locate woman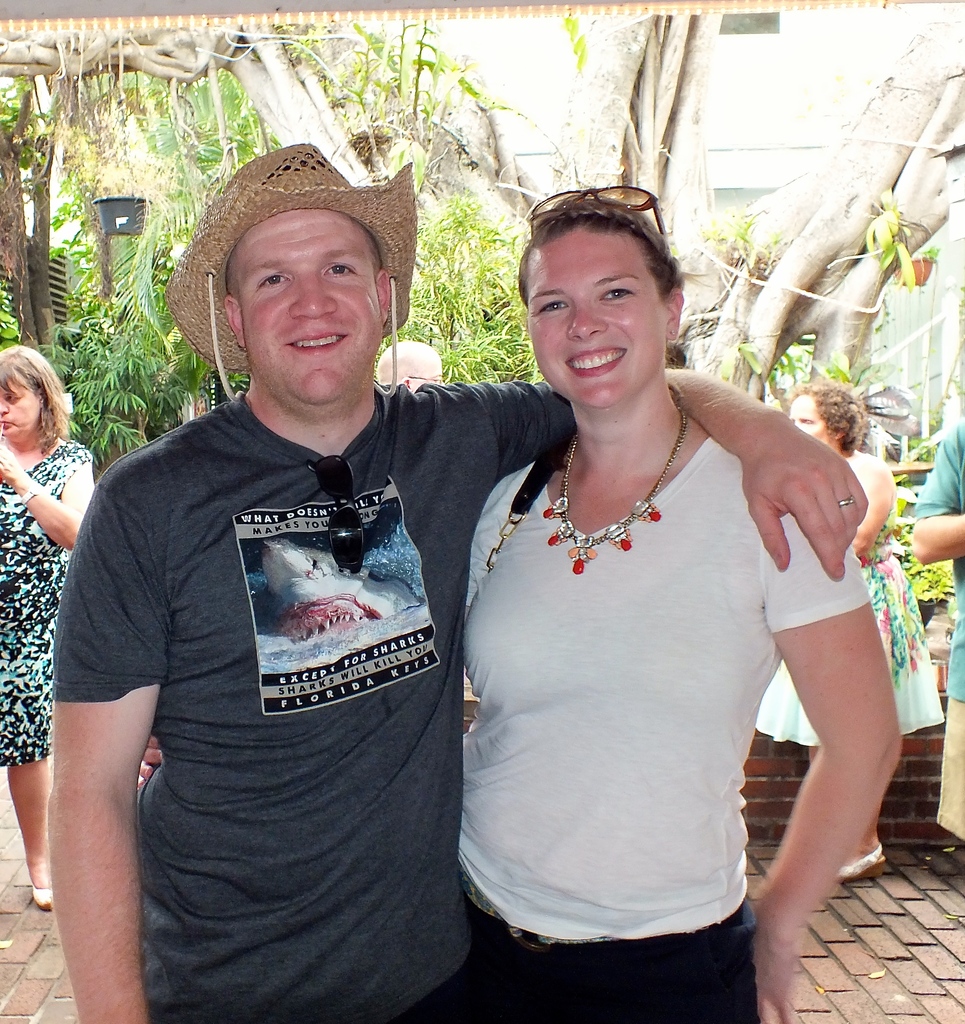
detection(0, 342, 93, 917)
